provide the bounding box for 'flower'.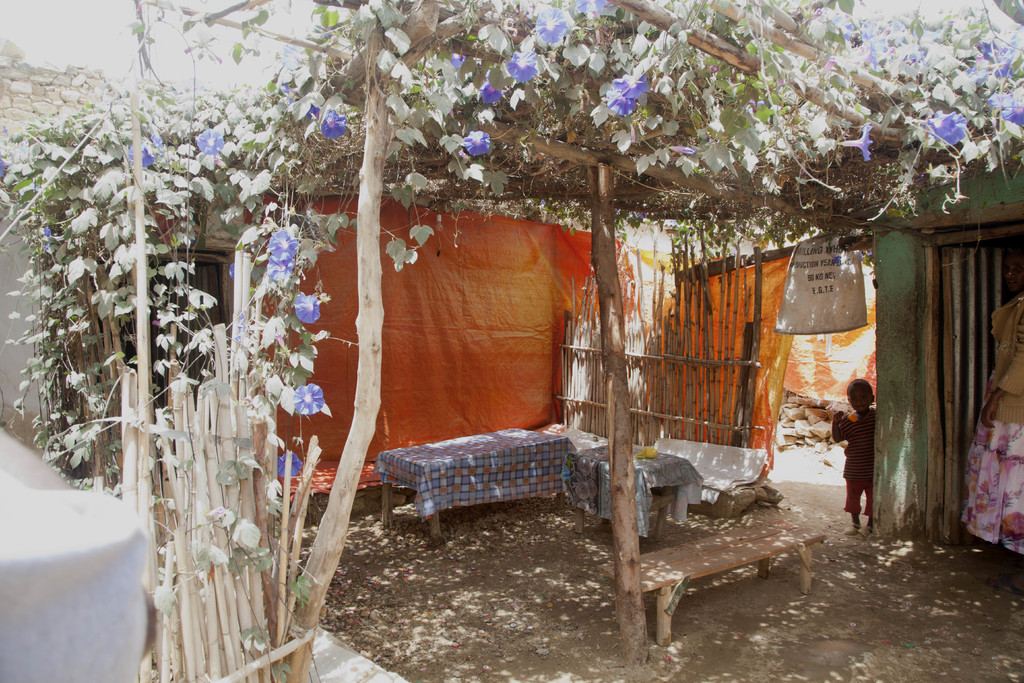
box(829, 253, 842, 265).
